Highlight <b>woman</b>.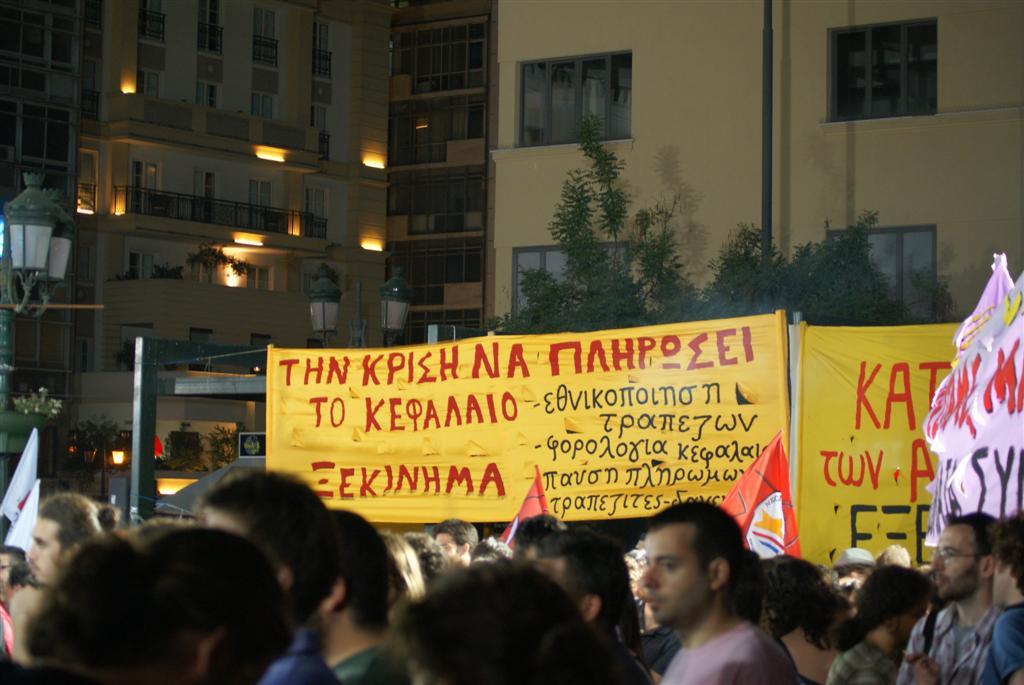
Highlighted region: 16, 519, 295, 684.
